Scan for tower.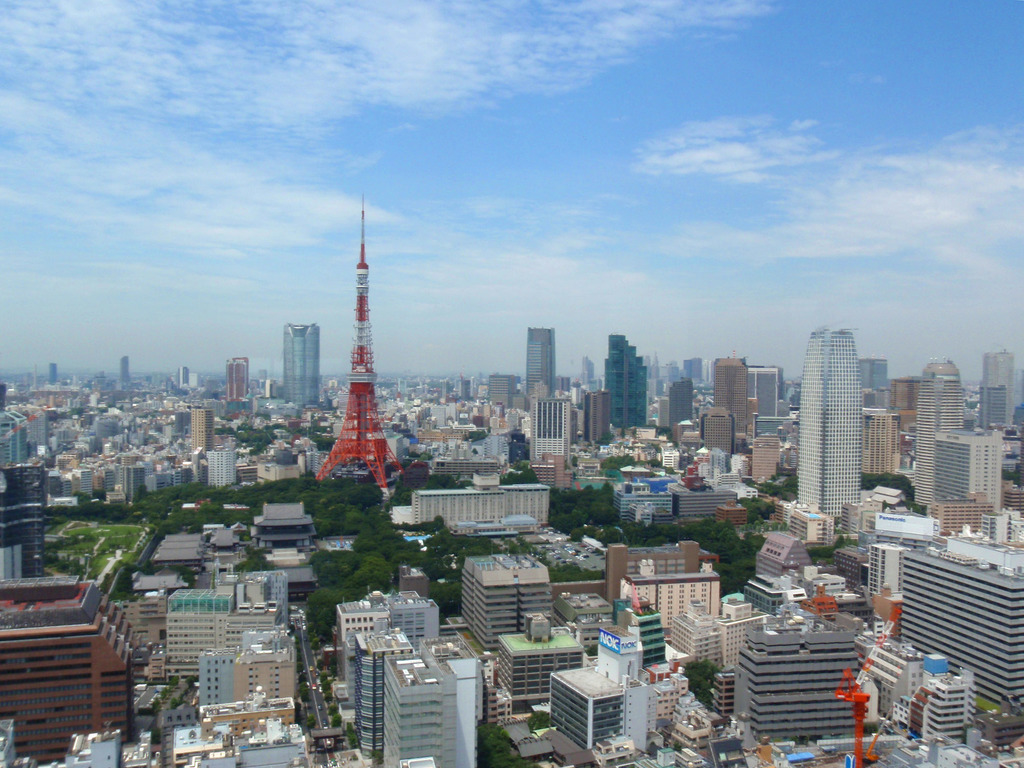
Scan result: bbox=(668, 376, 694, 424).
